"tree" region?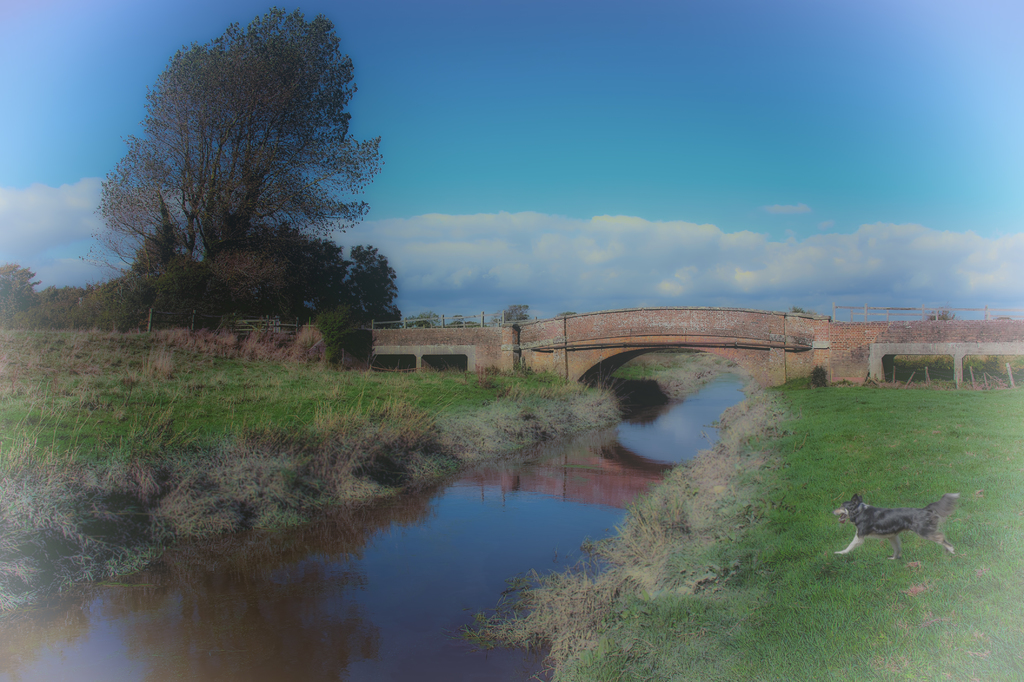
select_region(0, 263, 38, 314)
